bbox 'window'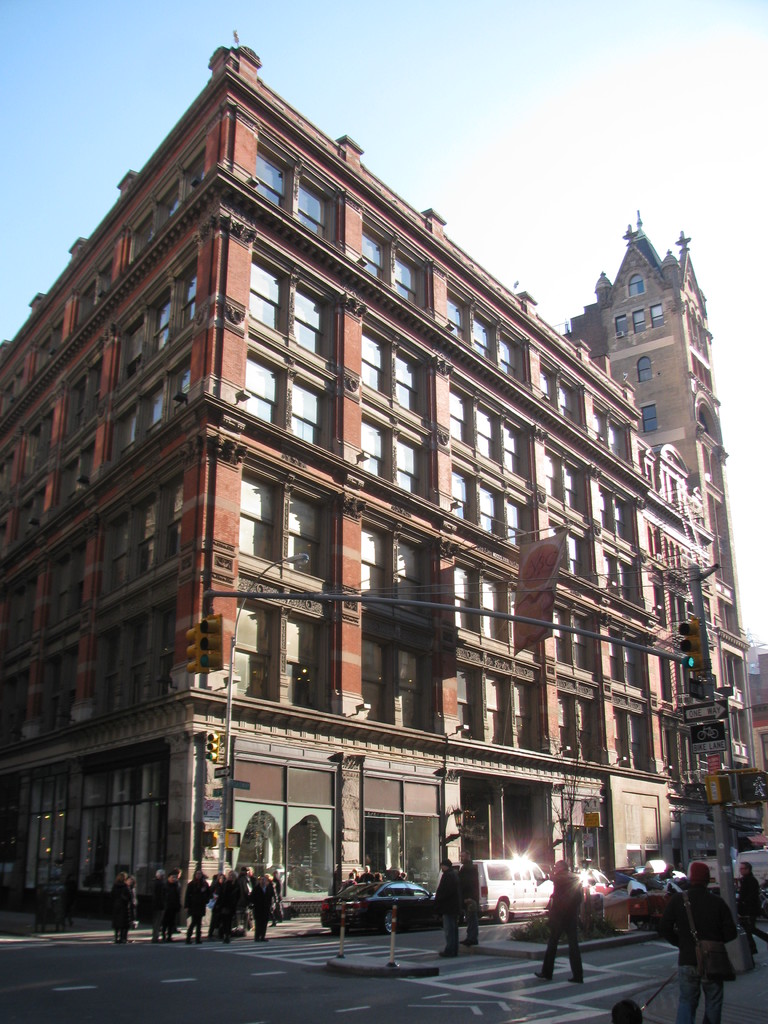
Rect(618, 569, 630, 597)
